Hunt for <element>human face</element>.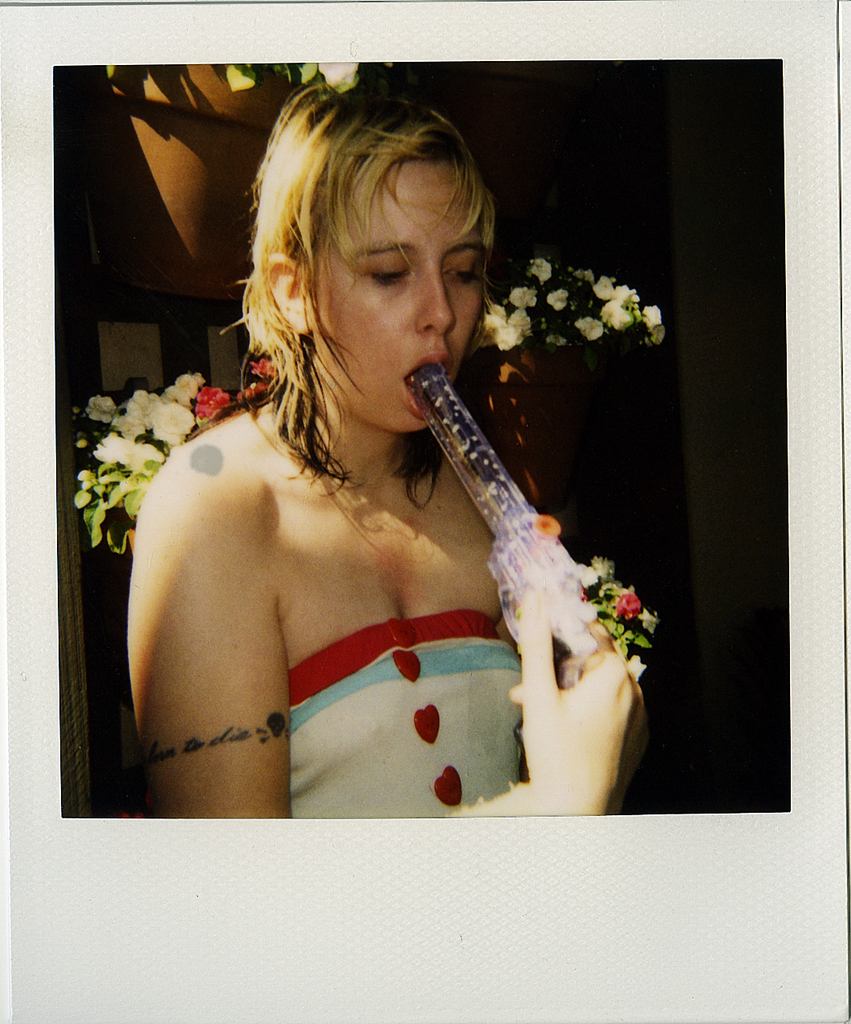
Hunted down at 308:142:493:427.
